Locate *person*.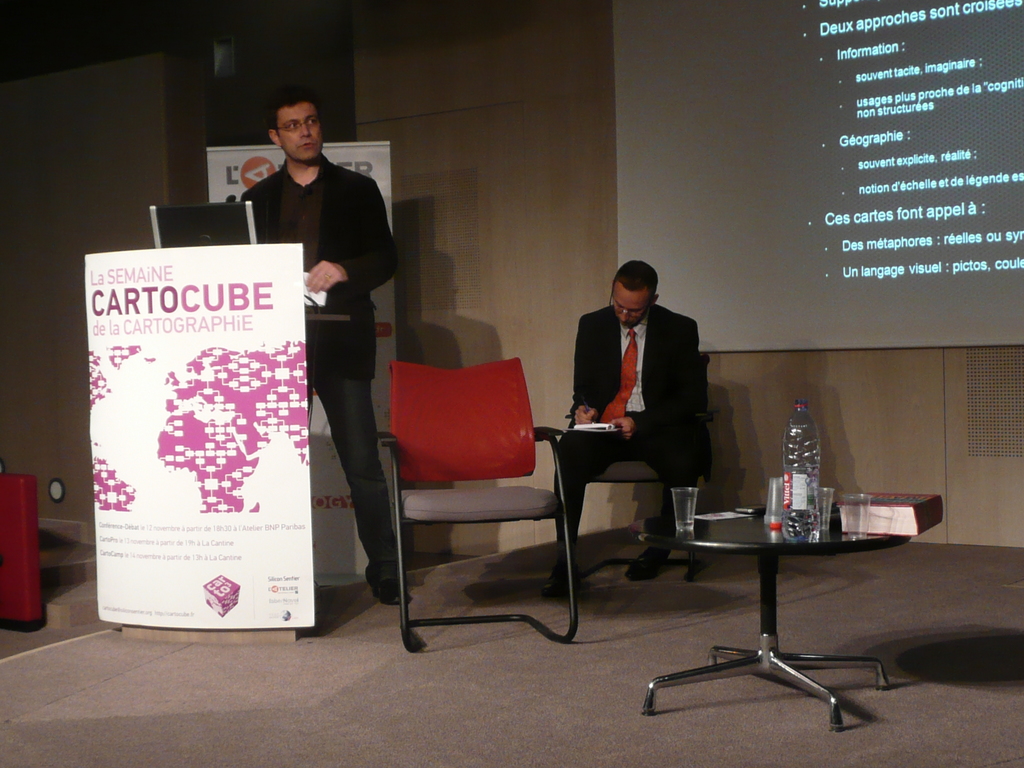
Bounding box: x1=239, y1=108, x2=413, y2=602.
